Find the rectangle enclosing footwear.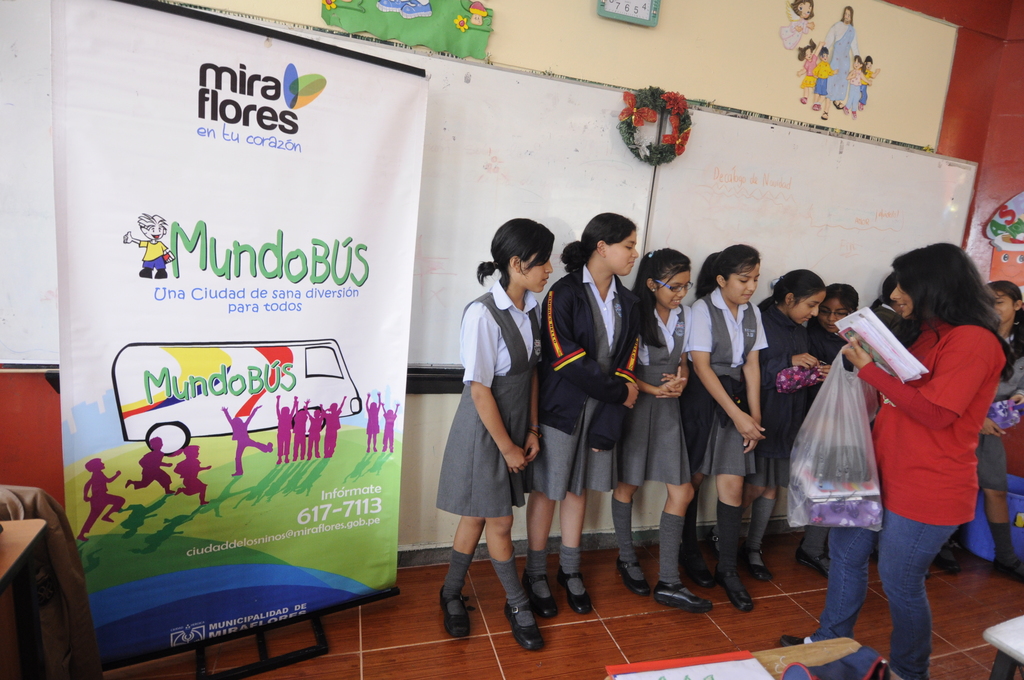
[653,578,713,611].
